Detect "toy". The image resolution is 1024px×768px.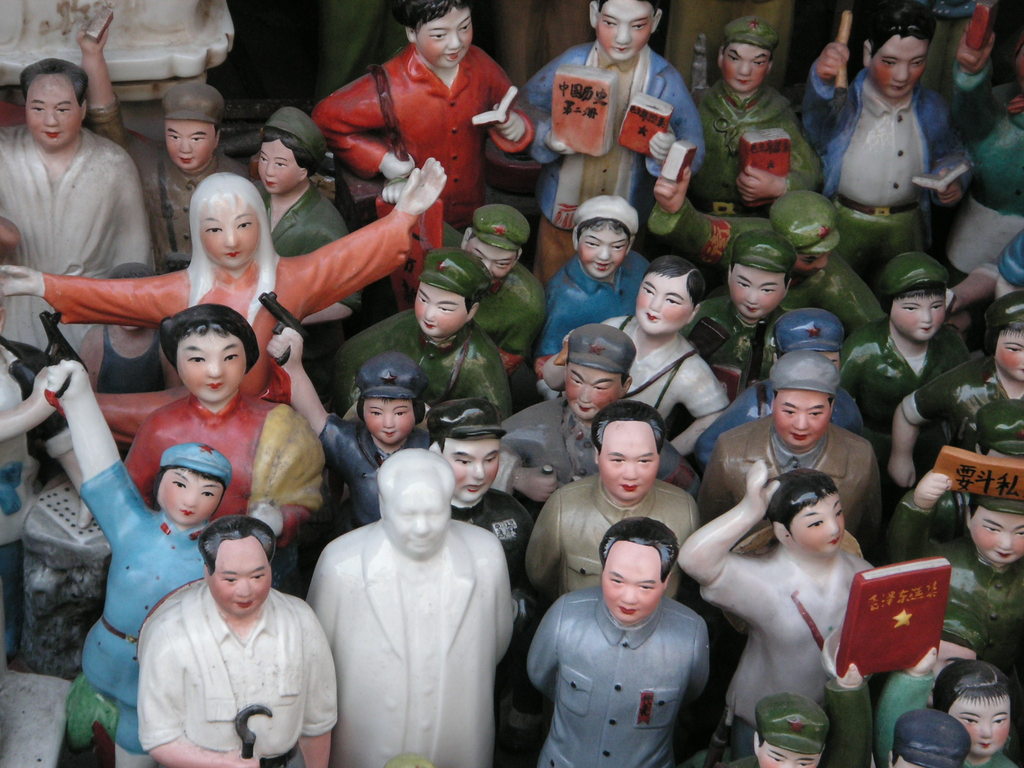
BBox(73, 39, 239, 296).
